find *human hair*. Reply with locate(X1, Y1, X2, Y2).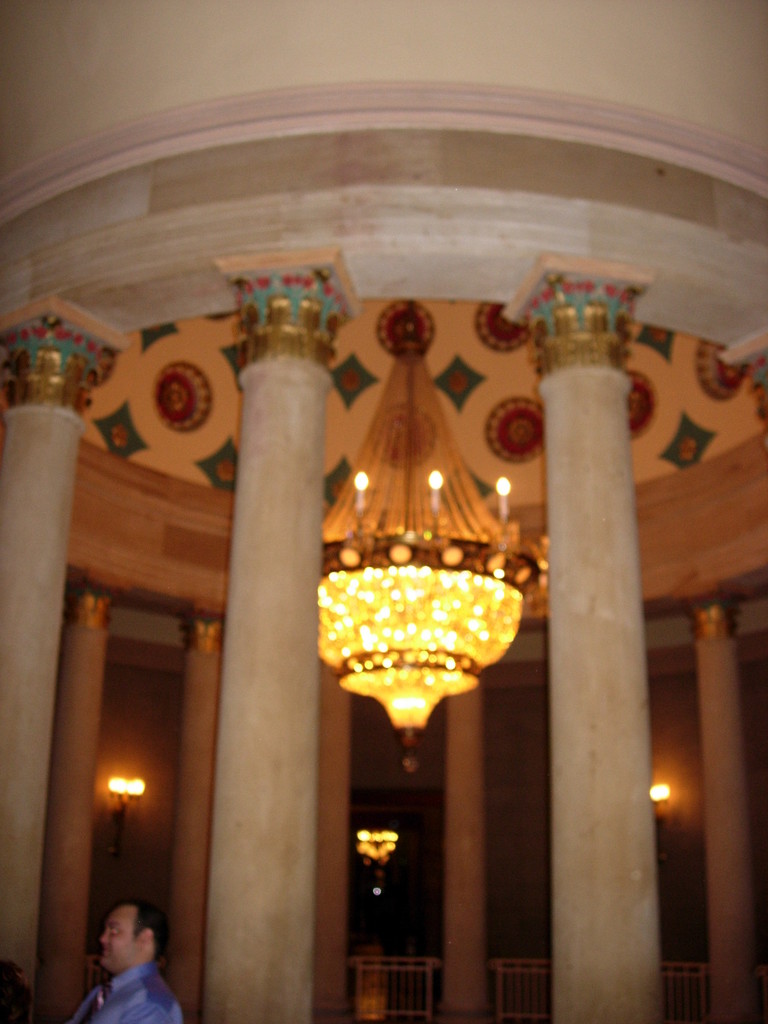
locate(90, 893, 173, 980).
